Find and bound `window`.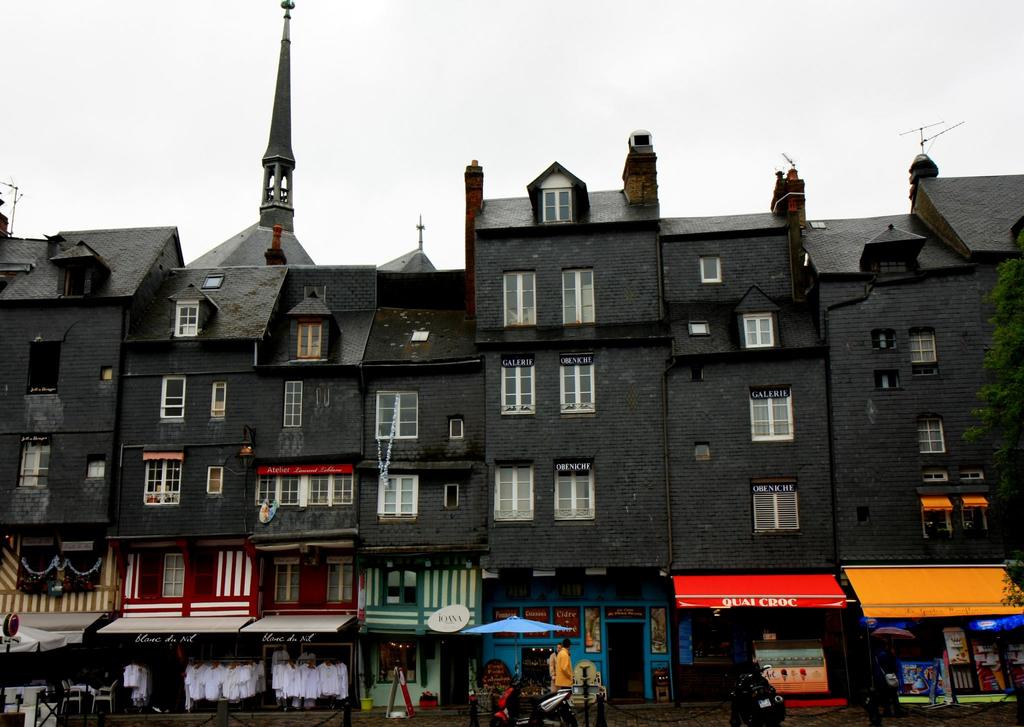
Bound: <region>447, 482, 458, 509</region>.
